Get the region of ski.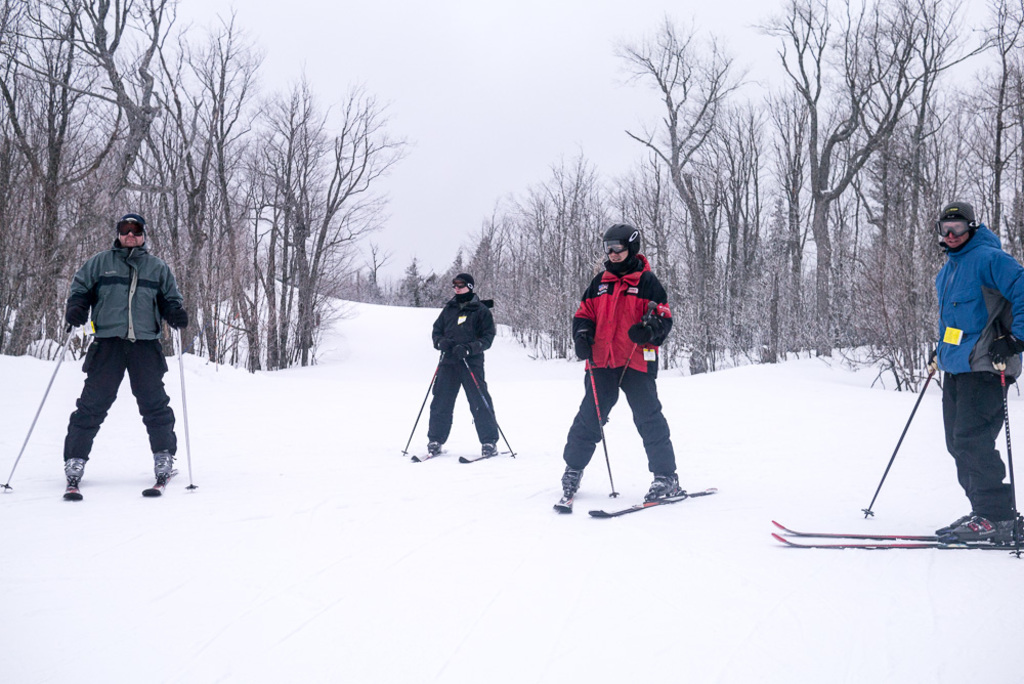
bbox=(412, 439, 451, 467).
